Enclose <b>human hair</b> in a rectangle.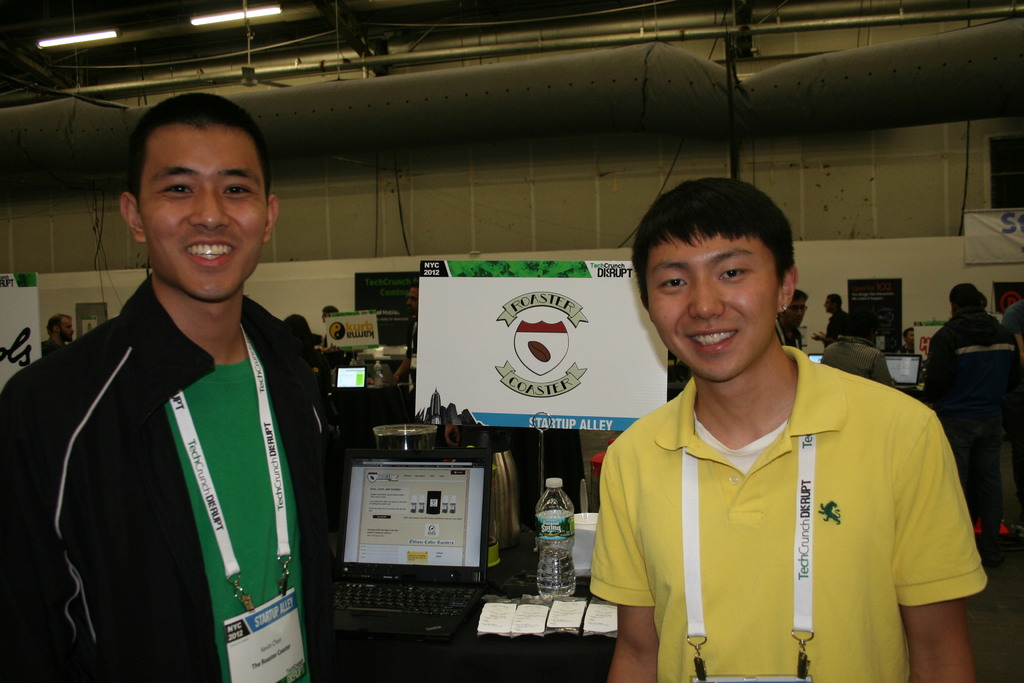
(left=125, top=85, right=275, bottom=202).
